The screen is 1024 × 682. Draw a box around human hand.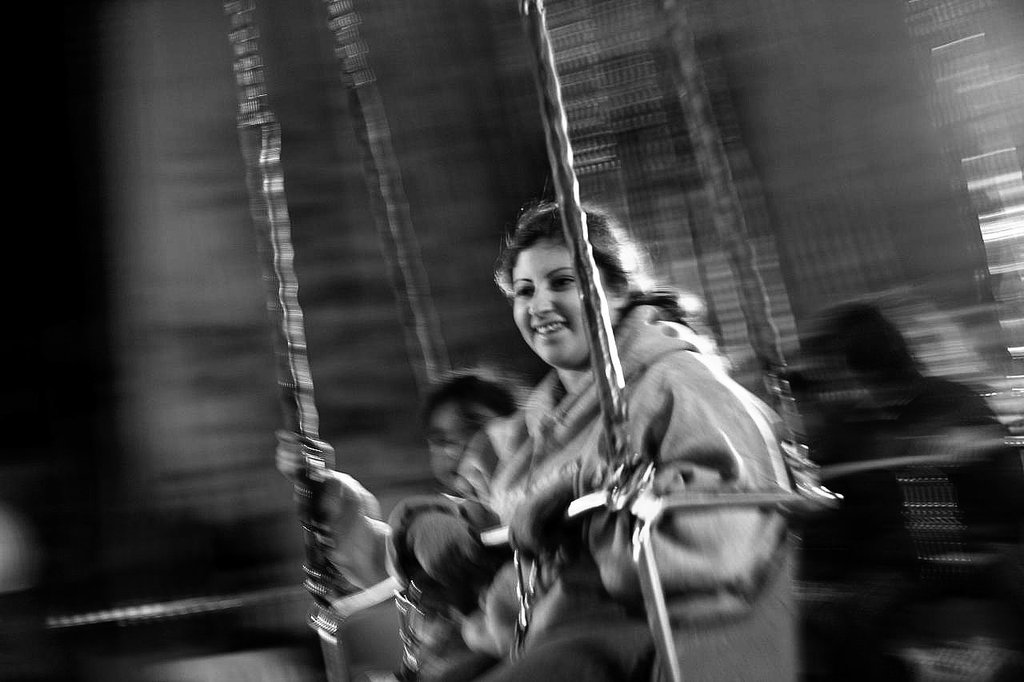
box=[375, 489, 466, 612].
